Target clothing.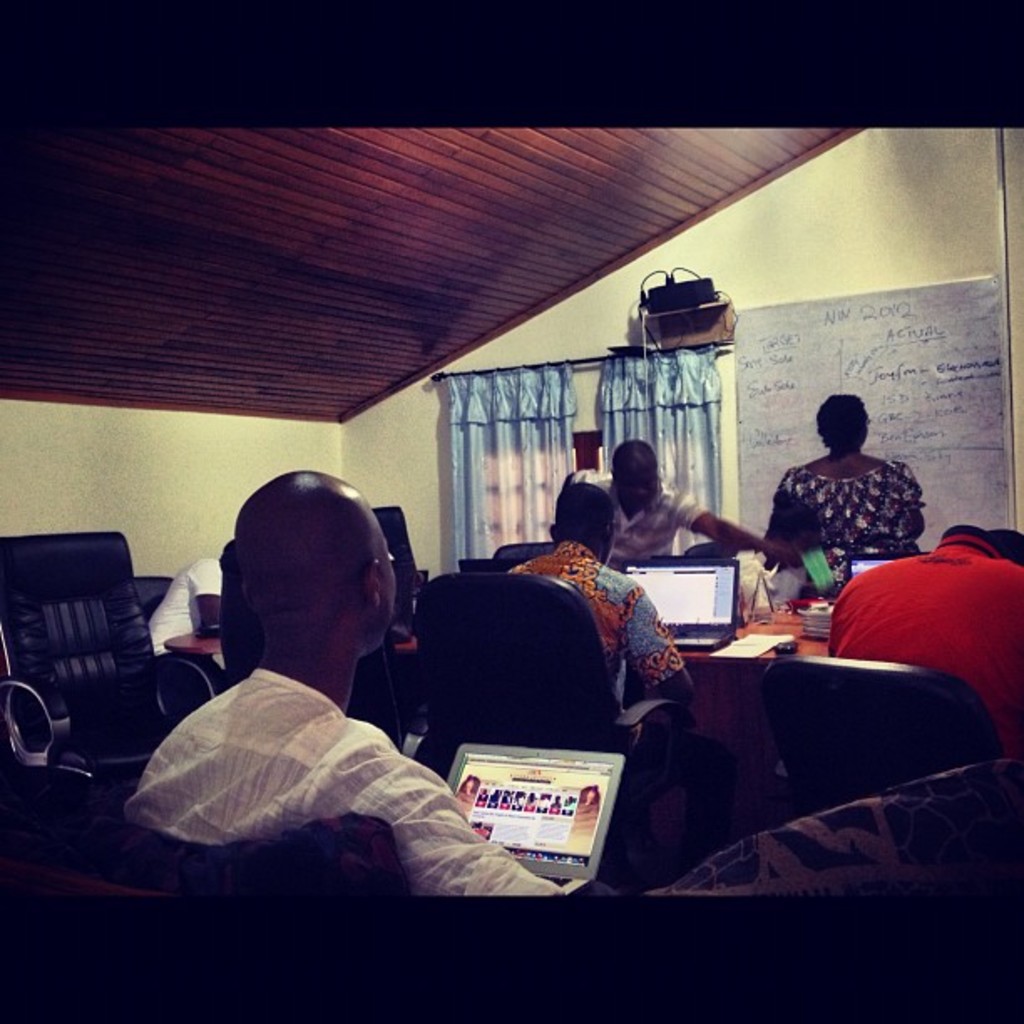
Target region: bbox(512, 539, 686, 704).
